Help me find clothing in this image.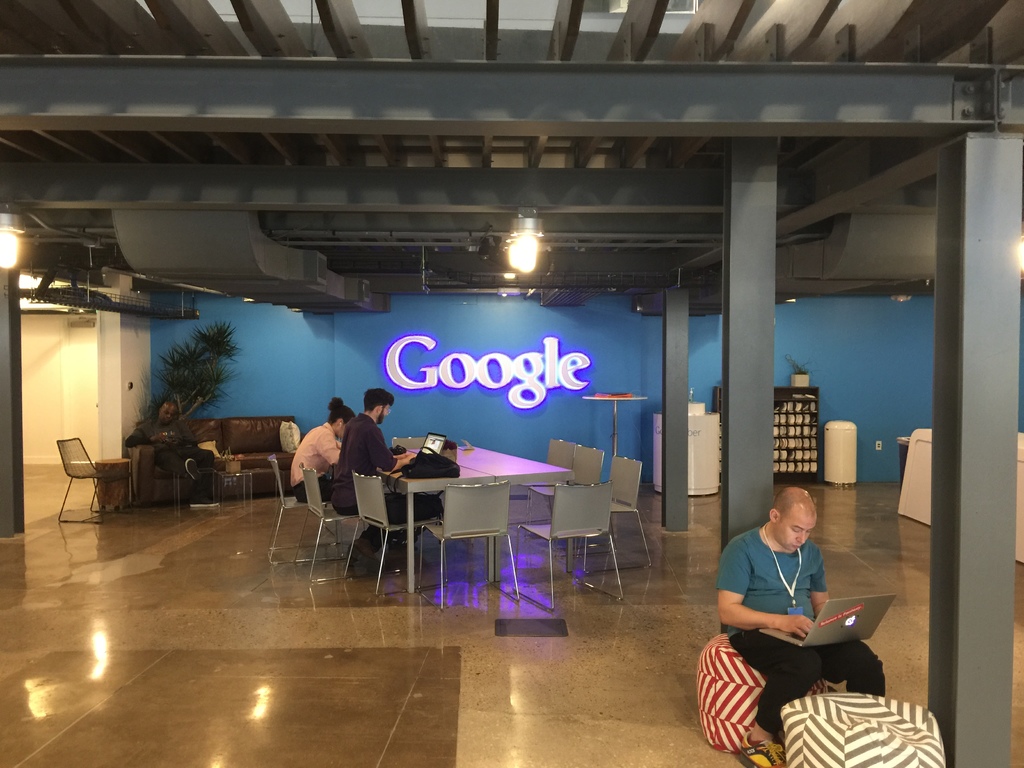
Found it: <region>287, 419, 340, 504</region>.
